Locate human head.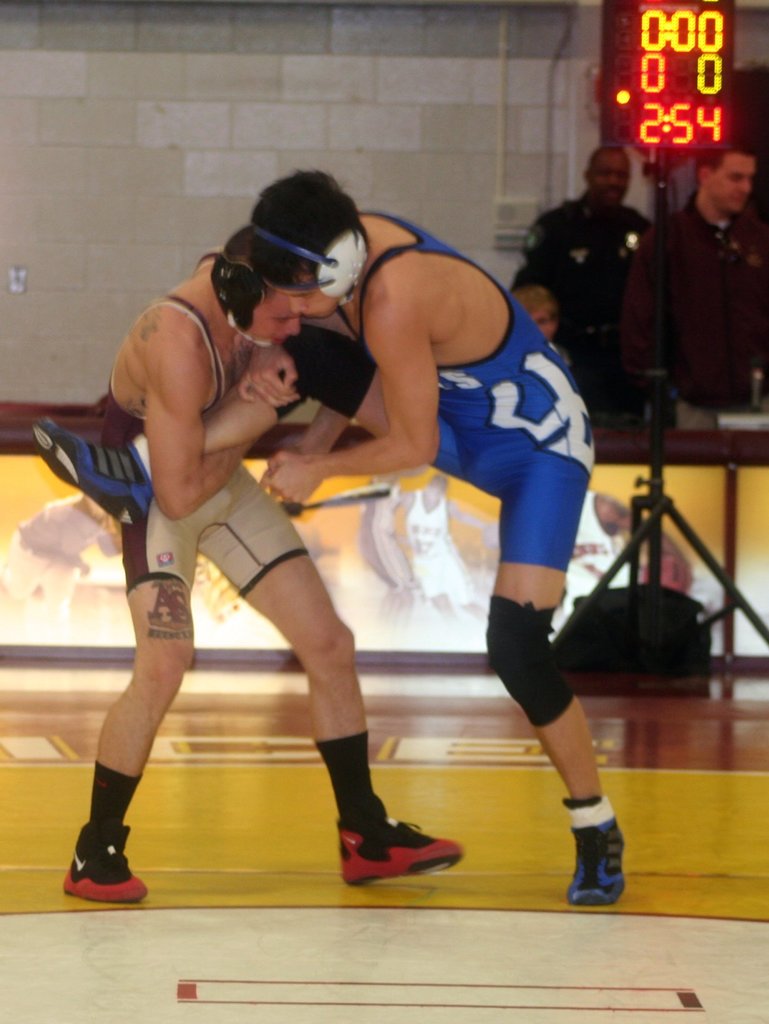
Bounding box: bbox(240, 171, 367, 321).
